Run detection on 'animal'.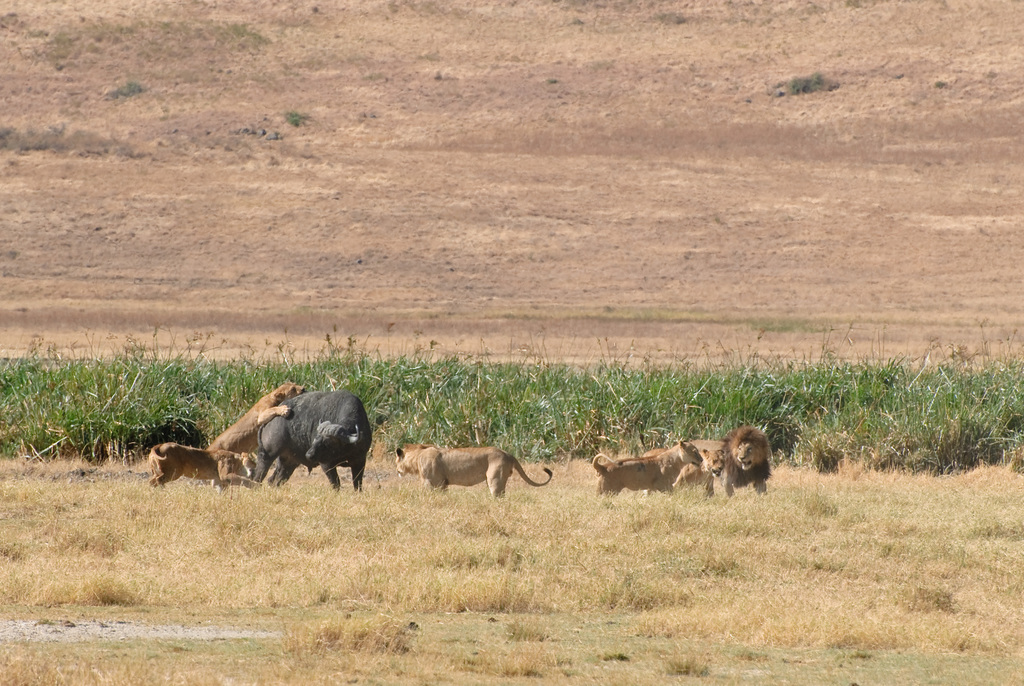
Result: box=[206, 383, 306, 453].
